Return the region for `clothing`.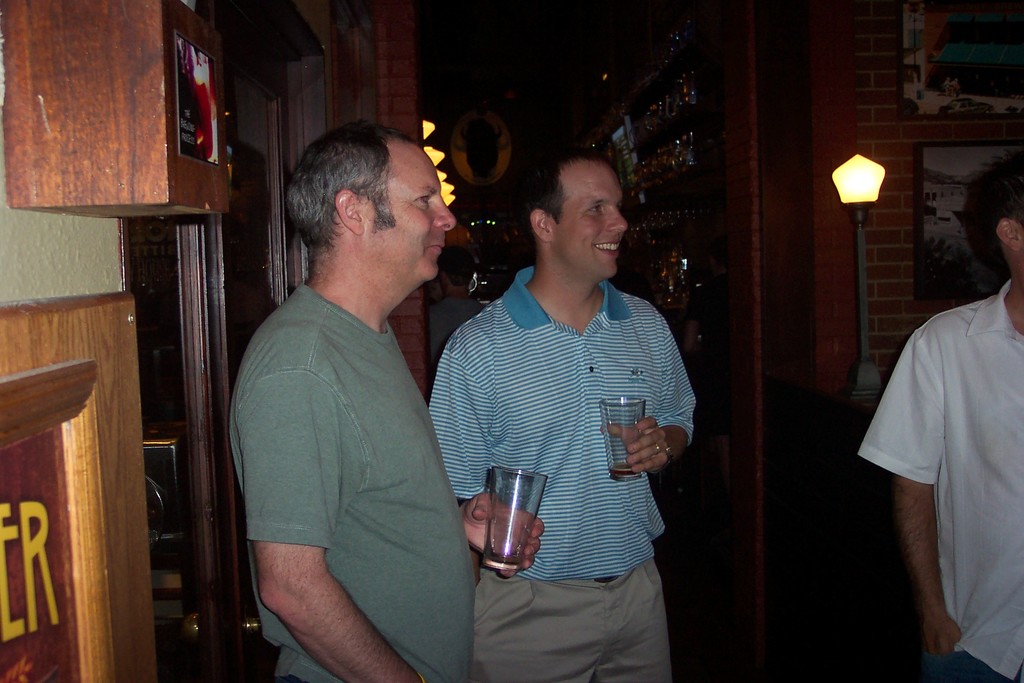
[x1=856, y1=278, x2=1023, y2=682].
